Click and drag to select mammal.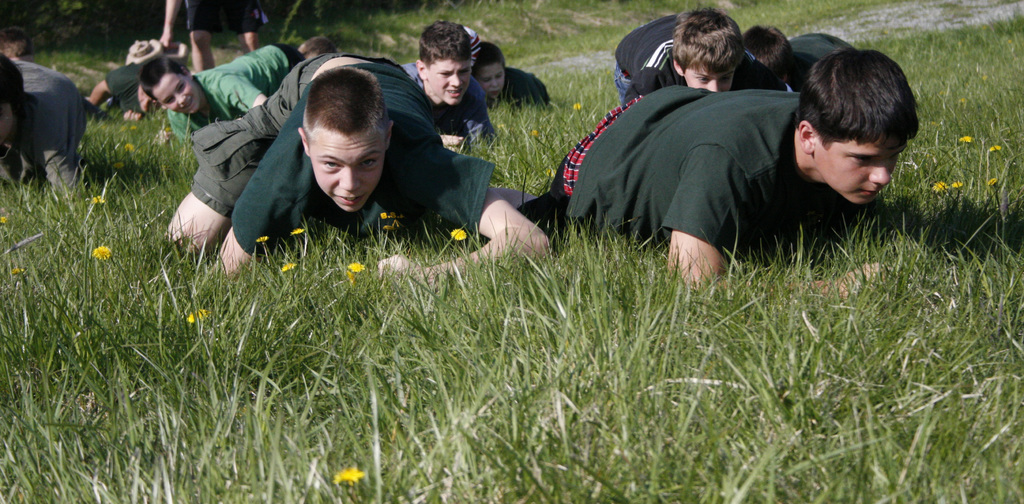
Selection: <bbox>611, 3, 788, 105</bbox>.
